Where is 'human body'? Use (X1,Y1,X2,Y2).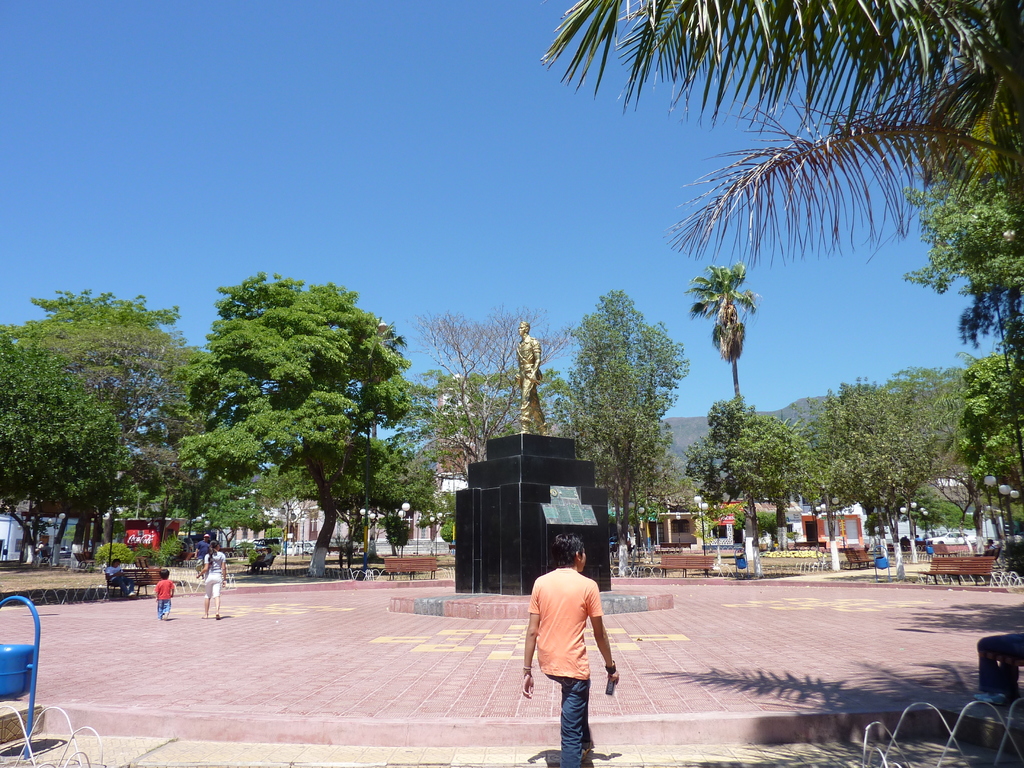
(196,540,207,575).
